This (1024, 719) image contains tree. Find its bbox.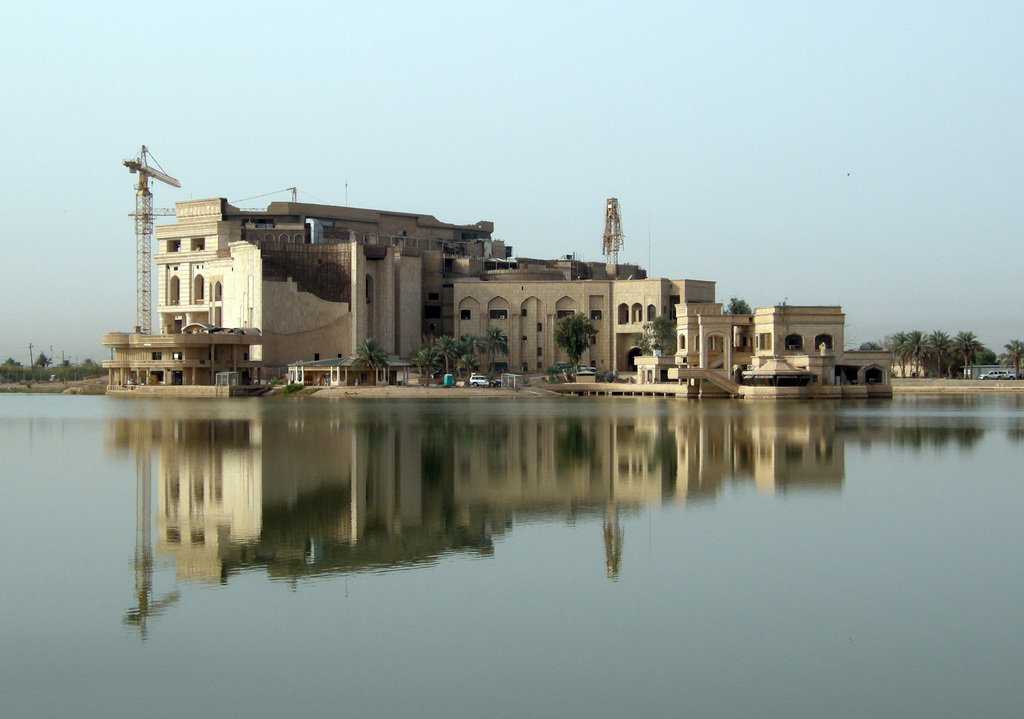
left=995, top=340, right=1023, bottom=379.
